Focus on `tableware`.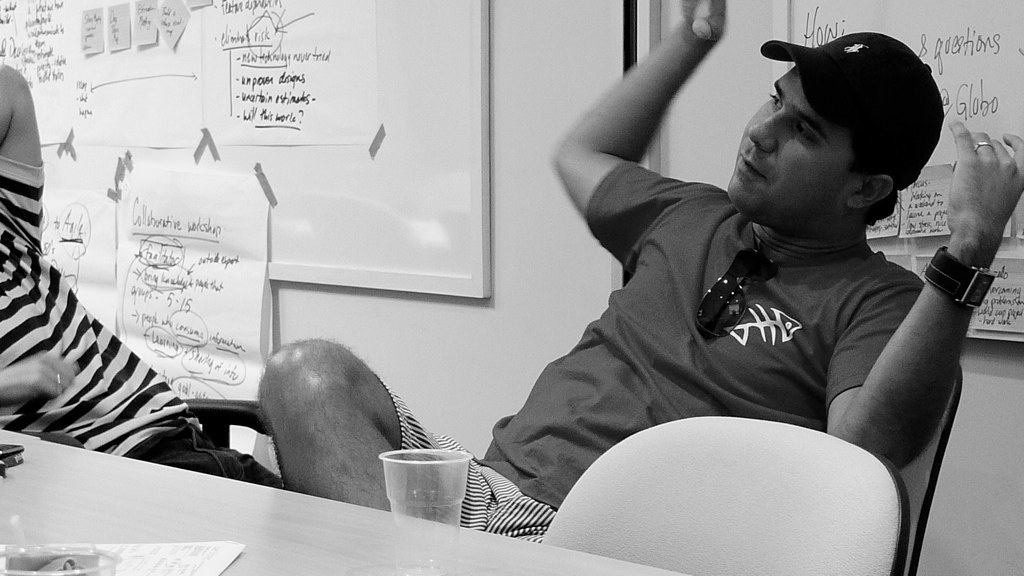
Focused at {"left": 377, "top": 447, "right": 474, "bottom": 575}.
